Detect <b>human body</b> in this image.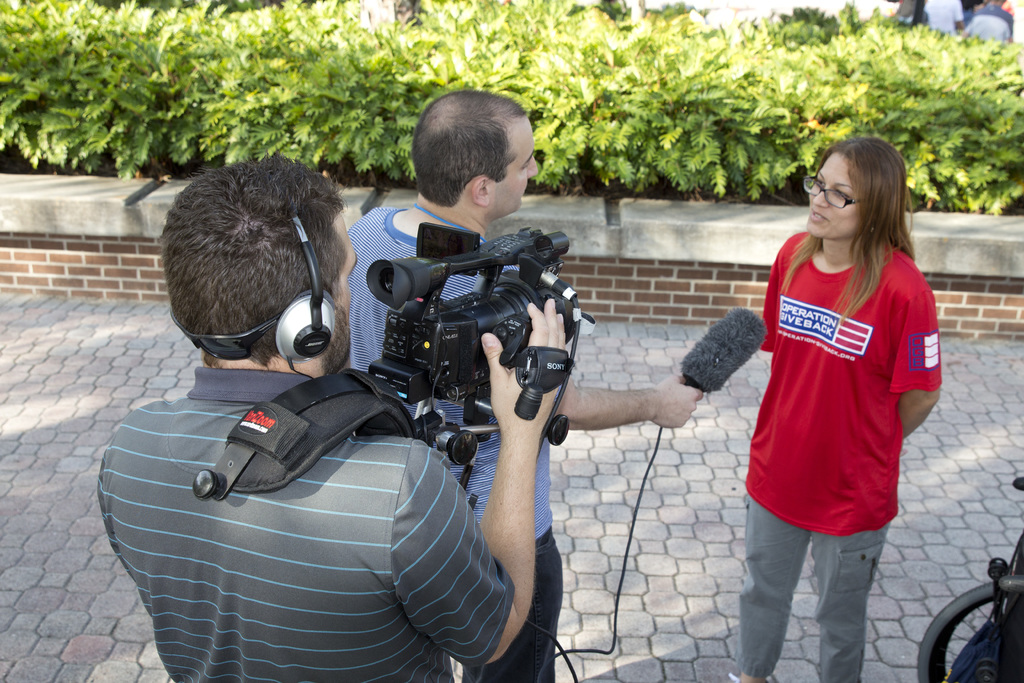
Detection: bbox=(733, 130, 950, 667).
